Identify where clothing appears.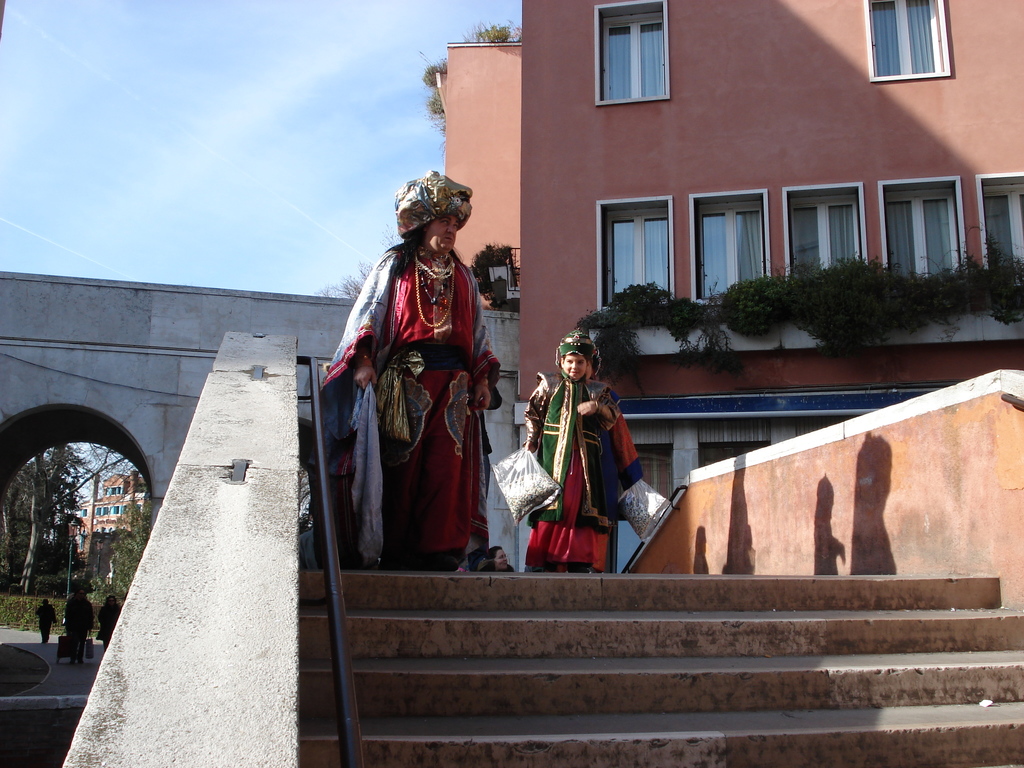
Appears at 524/382/644/572.
